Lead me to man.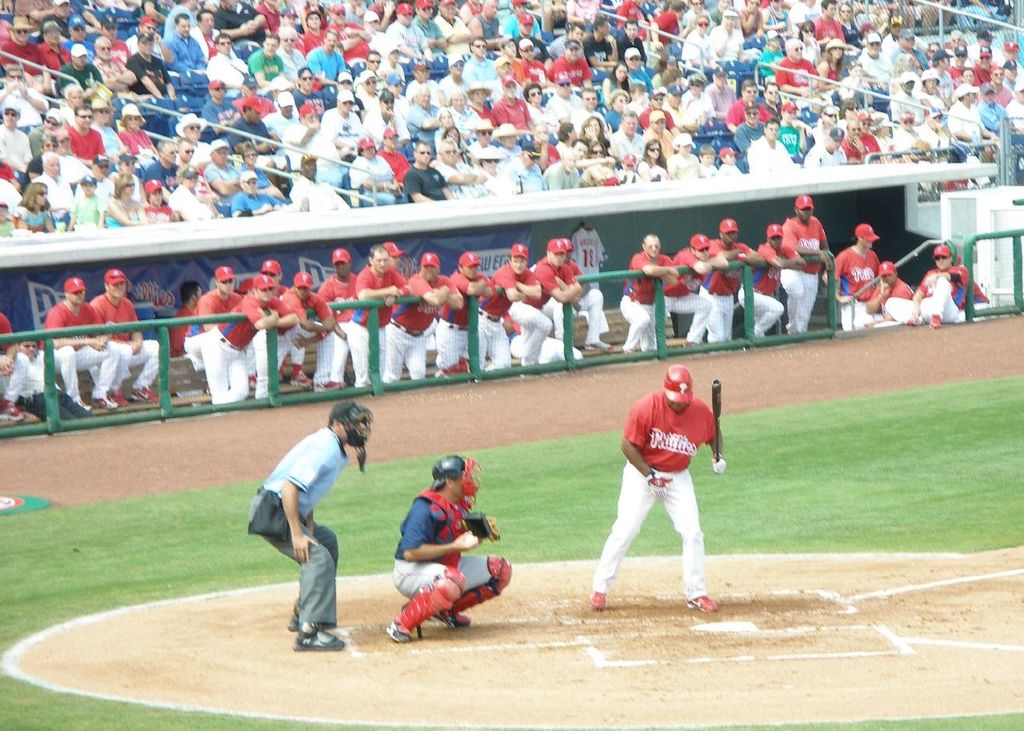
Lead to 466, 2, 508, 50.
